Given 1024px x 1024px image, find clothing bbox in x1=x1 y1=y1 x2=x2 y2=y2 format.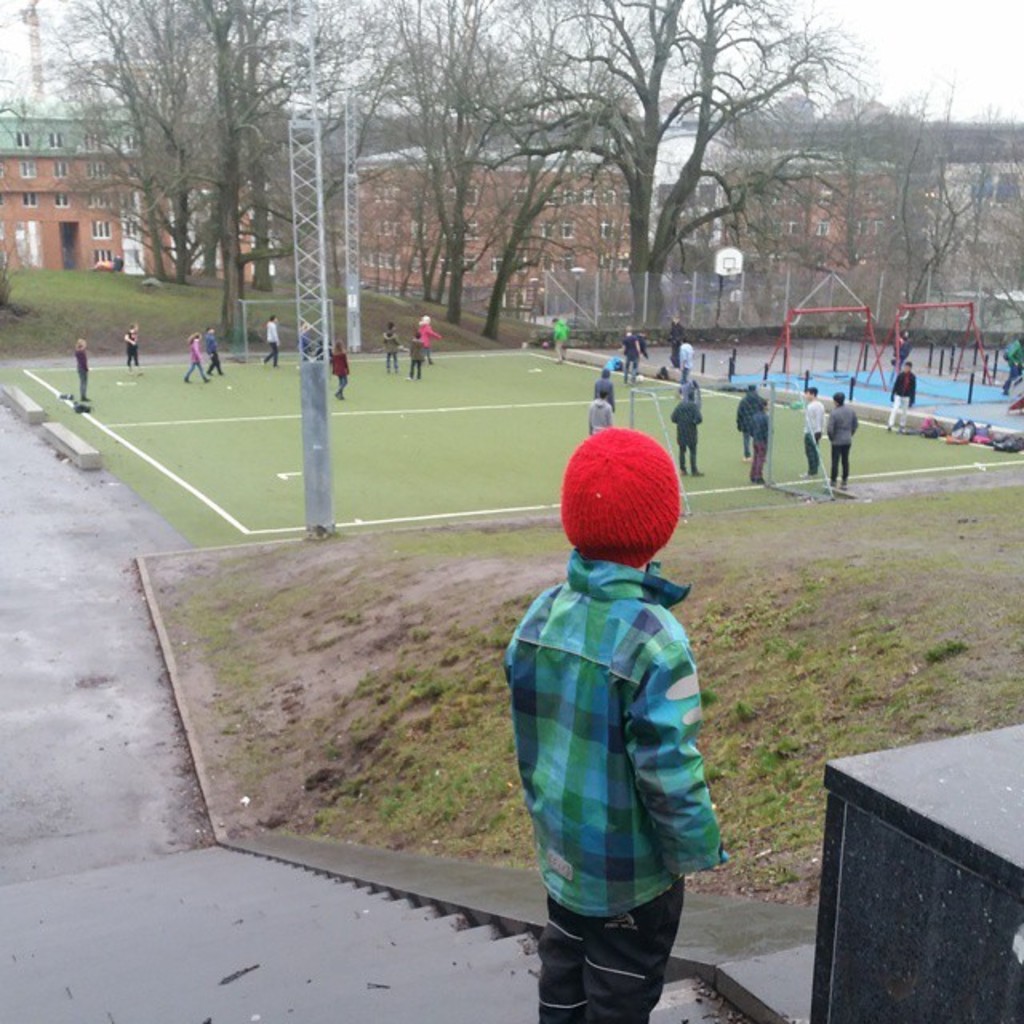
x1=1002 y1=334 x2=1022 y2=392.
